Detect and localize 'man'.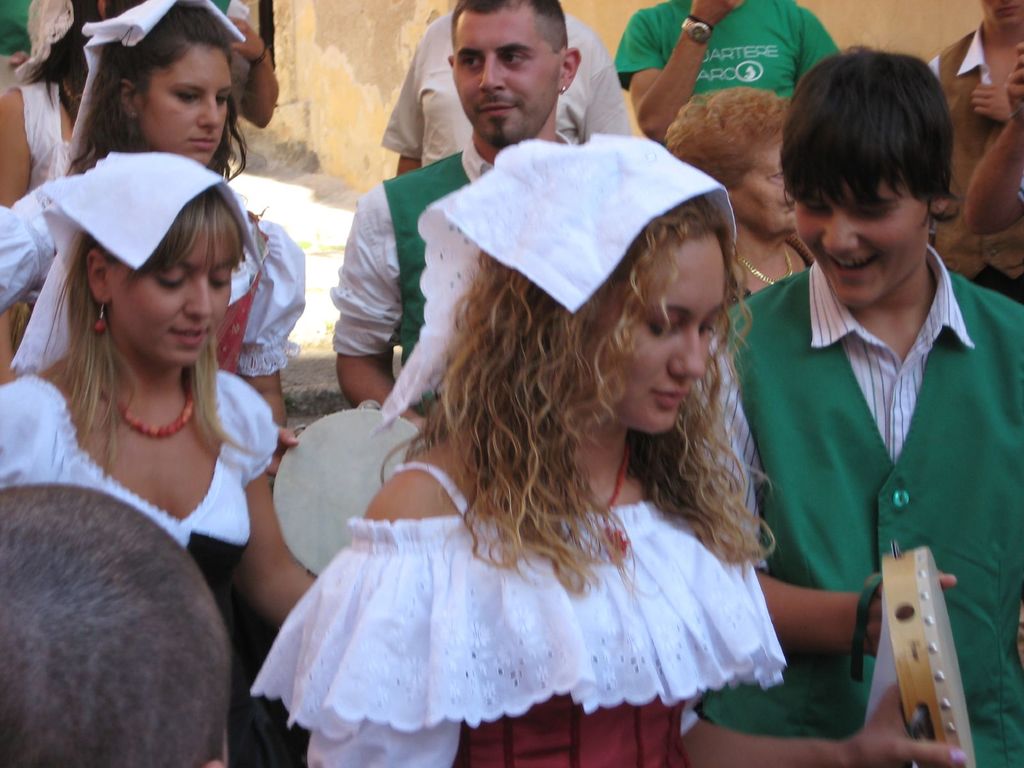
Localized at box=[324, 2, 584, 434].
